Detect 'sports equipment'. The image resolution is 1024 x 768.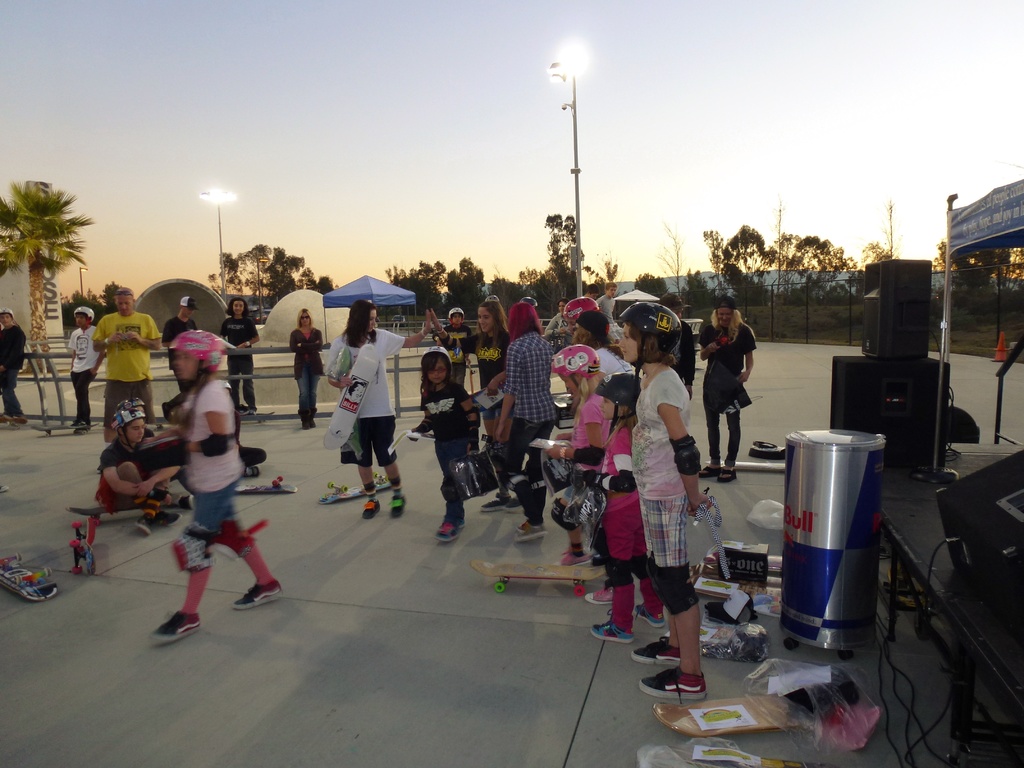
{"left": 636, "top": 601, "right": 664, "bottom": 627}.
